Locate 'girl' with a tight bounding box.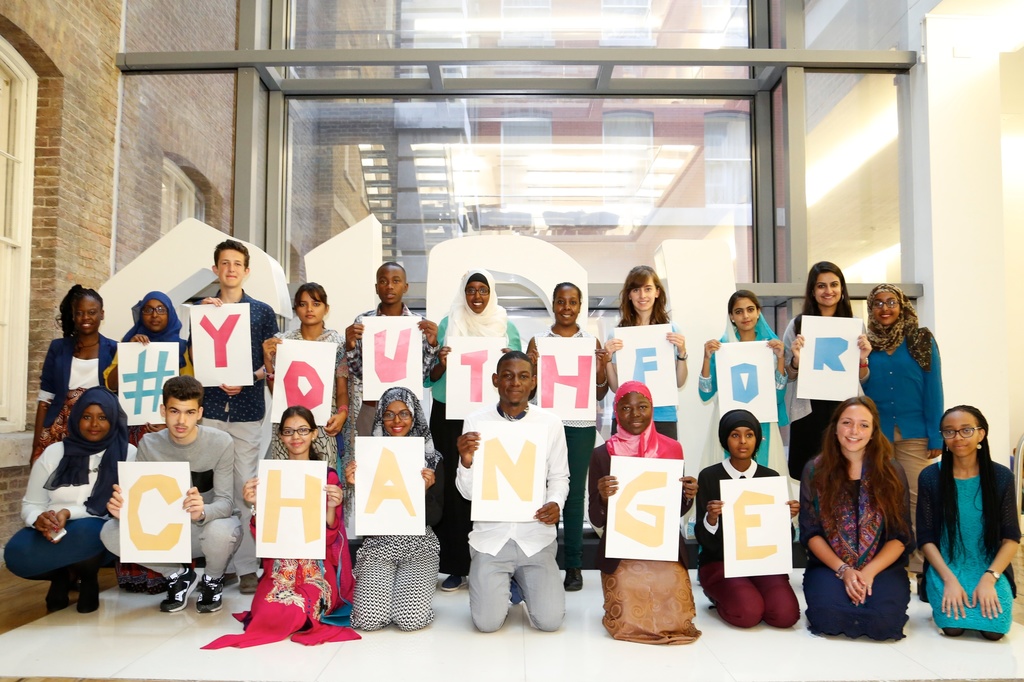
x1=913, y1=404, x2=1023, y2=640.
